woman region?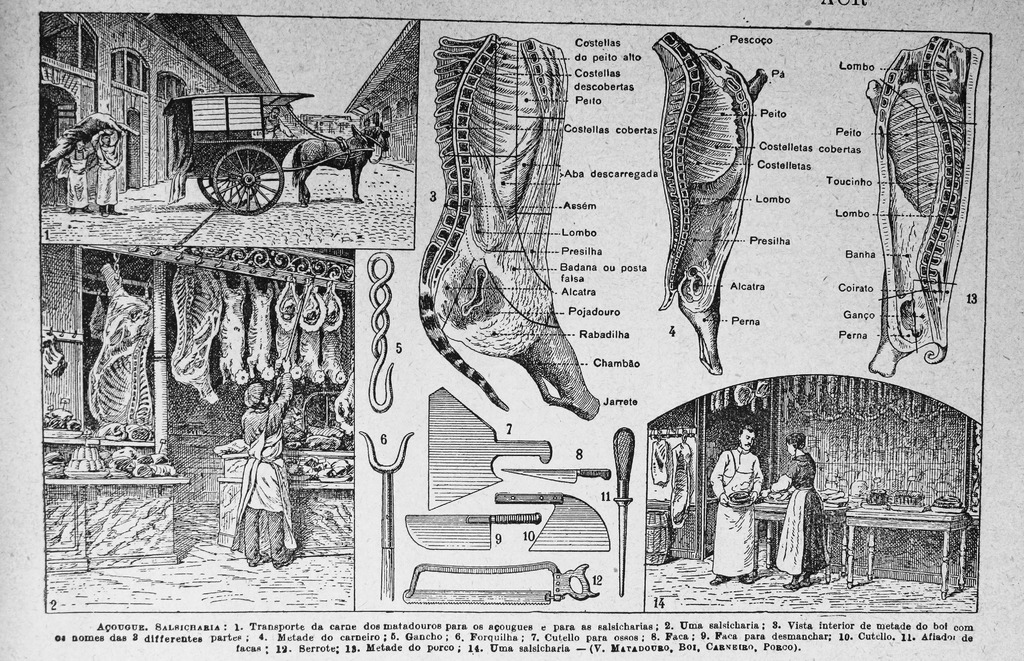
<region>753, 425, 842, 586</region>
